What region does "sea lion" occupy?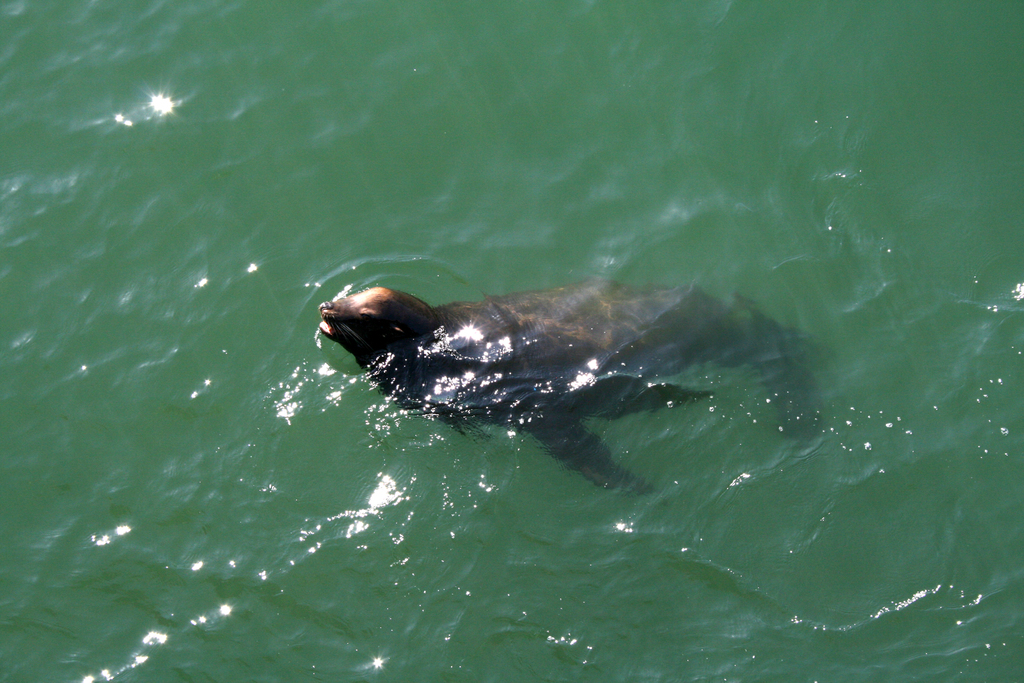
(left=321, top=277, right=819, bottom=495).
